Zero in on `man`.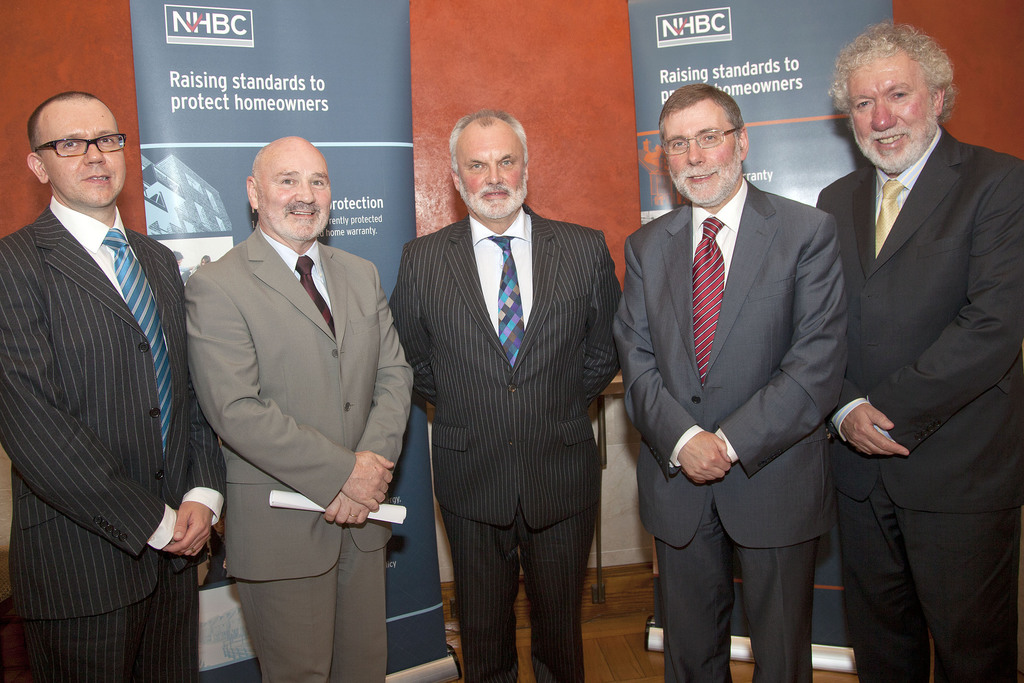
Zeroed in: [left=611, top=74, right=844, bottom=682].
